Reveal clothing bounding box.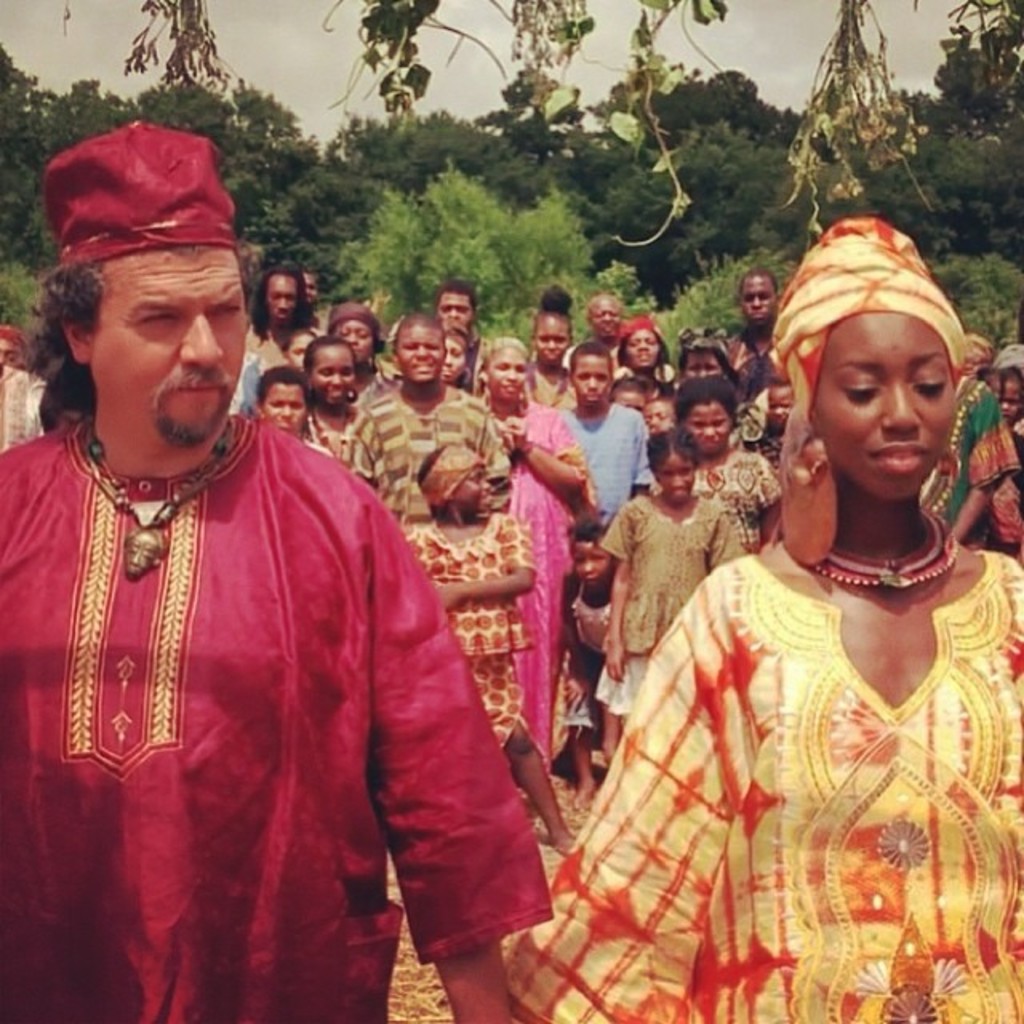
Revealed: detection(728, 333, 773, 402).
